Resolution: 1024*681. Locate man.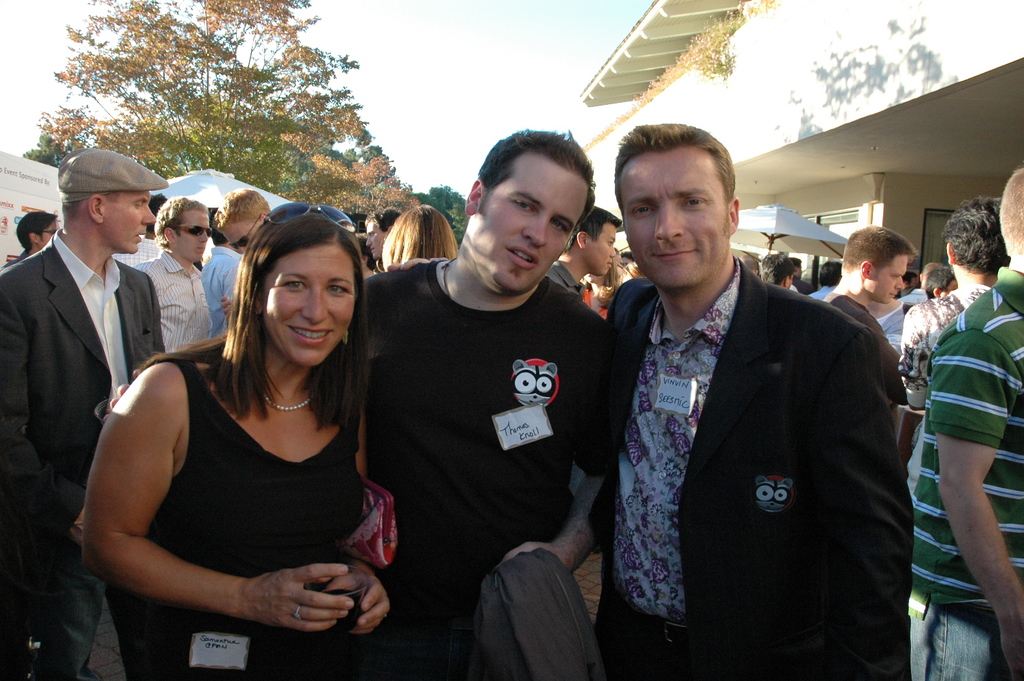
x1=543, y1=205, x2=624, y2=301.
